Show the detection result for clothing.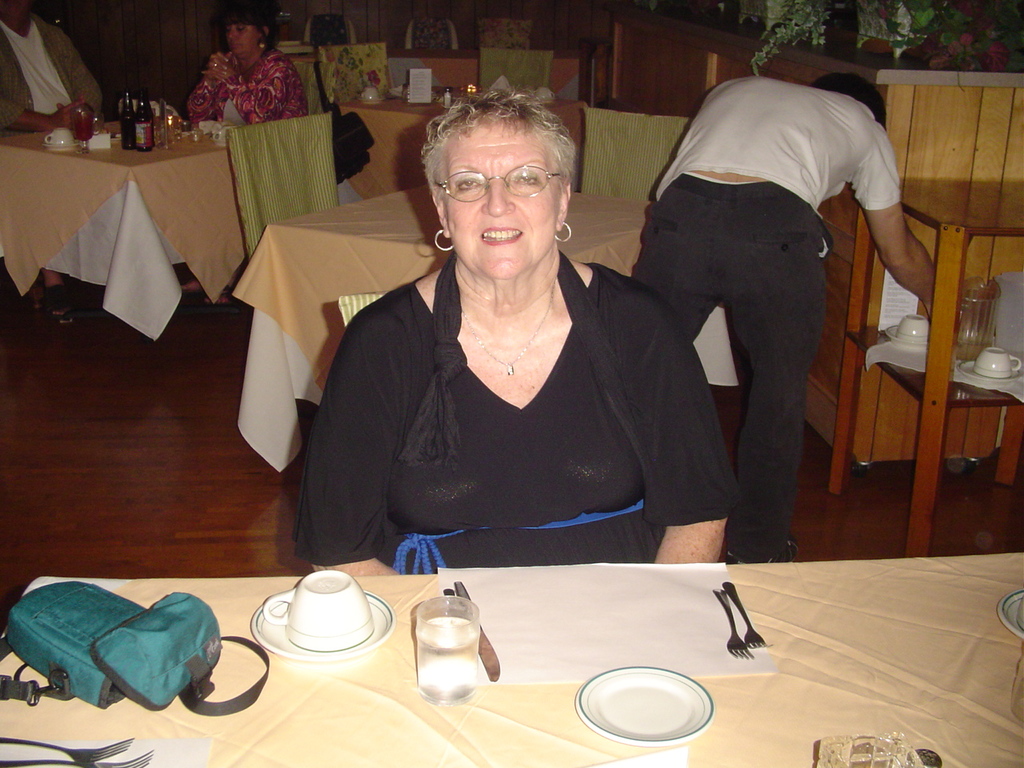
detection(294, 261, 743, 573).
